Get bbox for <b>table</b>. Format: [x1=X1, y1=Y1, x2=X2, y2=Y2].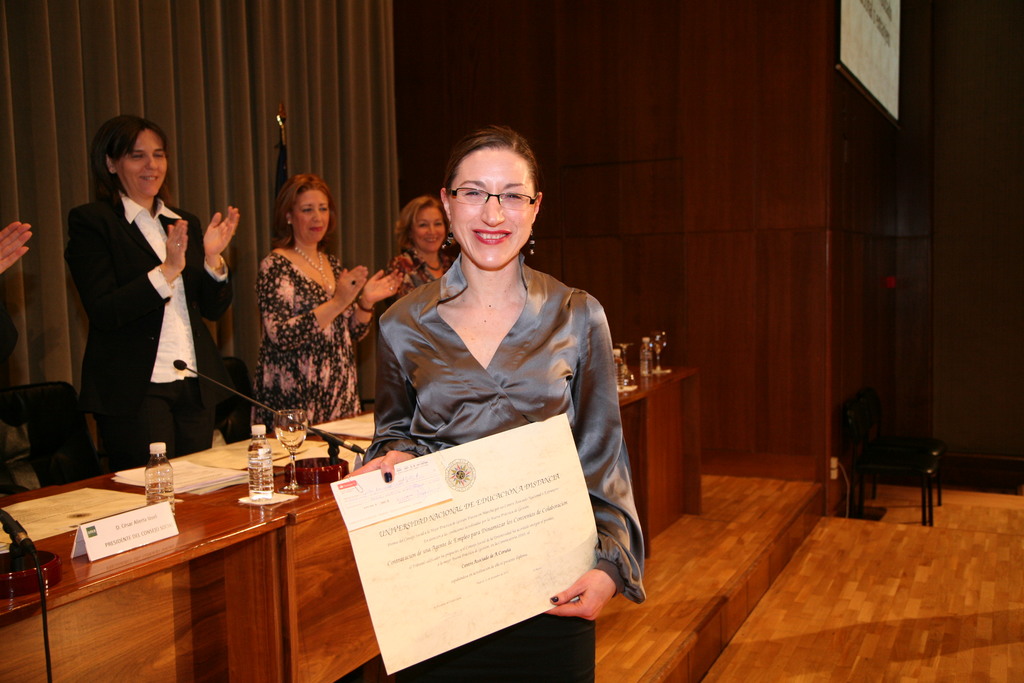
[x1=71, y1=392, x2=639, y2=667].
